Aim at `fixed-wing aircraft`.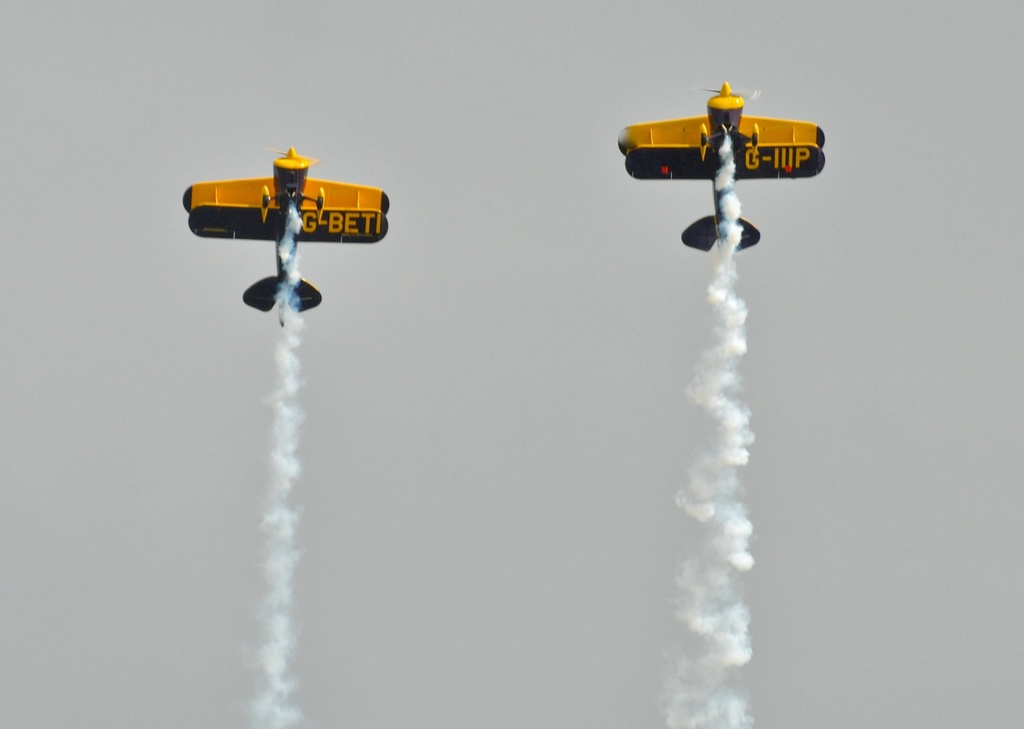
Aimed at box(180, 141, 394, 308).
